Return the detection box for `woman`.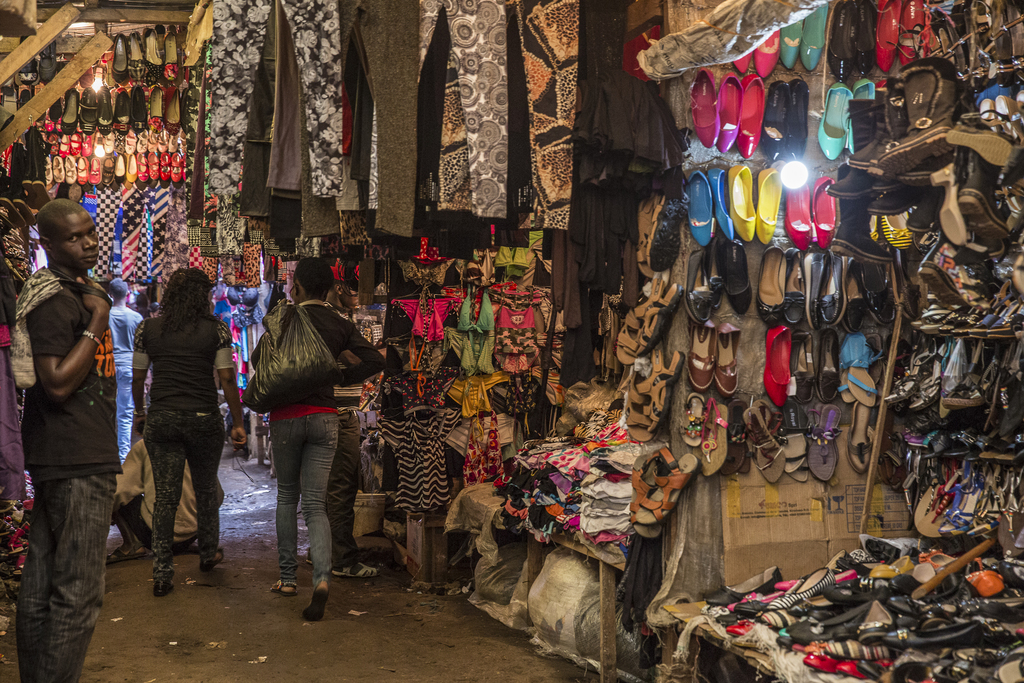
<region>114, 265, 232, 608</region>.
